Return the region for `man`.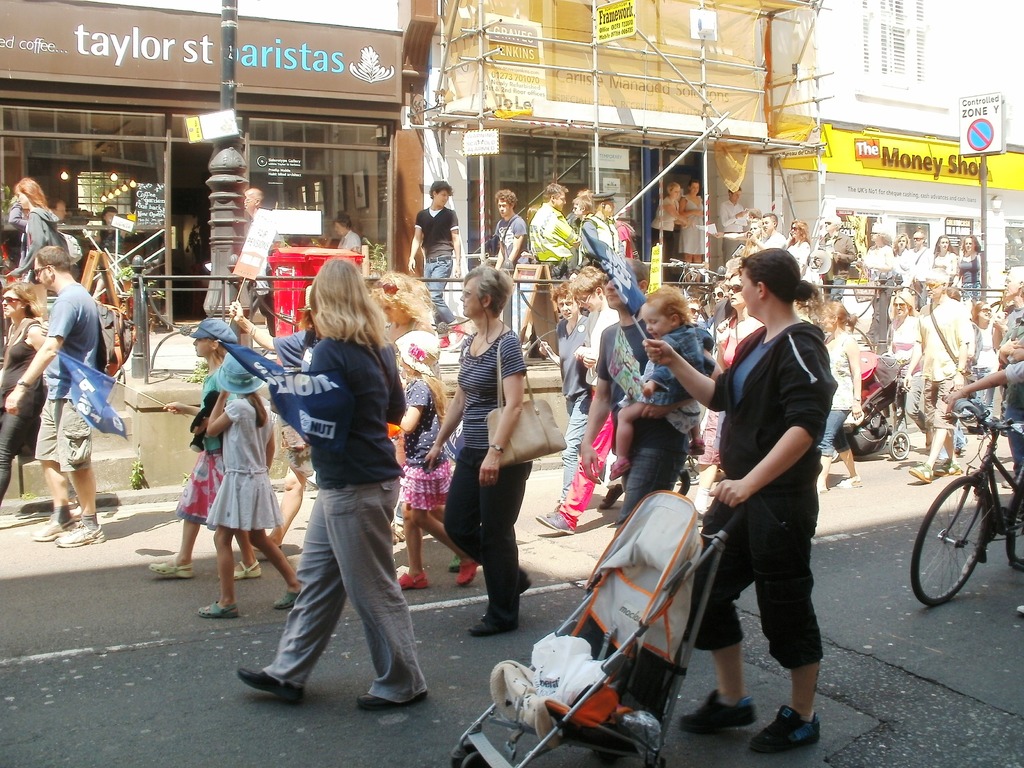
left=529, top=287, right=582, bottom=499.
